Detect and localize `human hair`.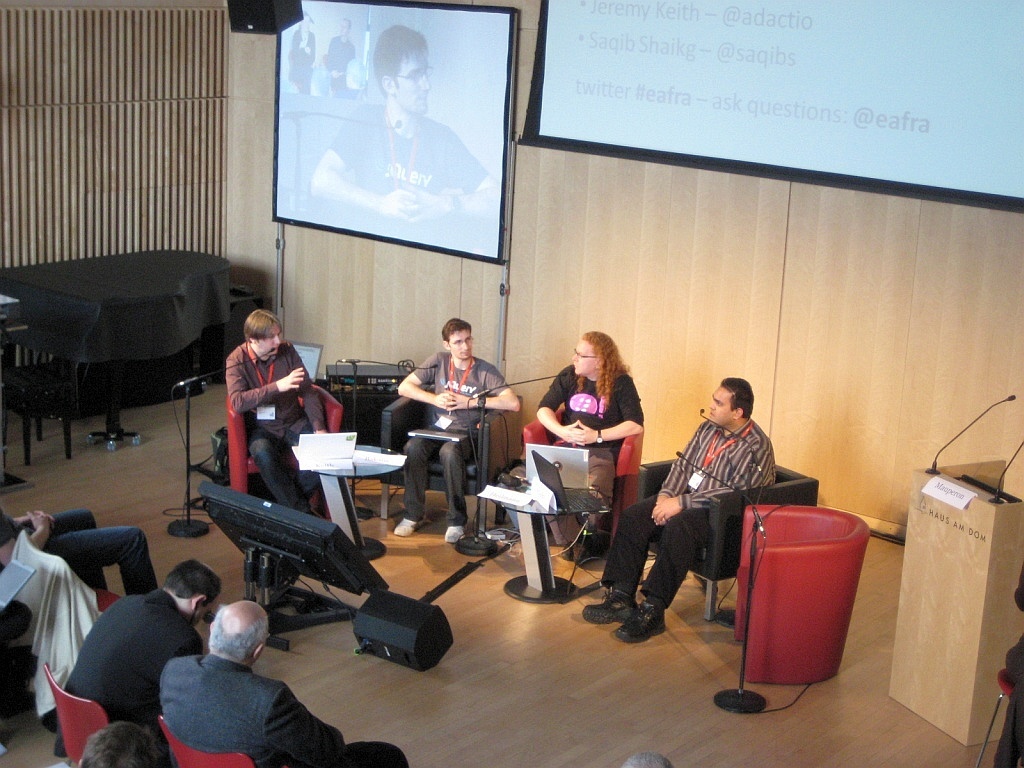
Localized at [x1=206, y1=604, x2=274, y2=666].
